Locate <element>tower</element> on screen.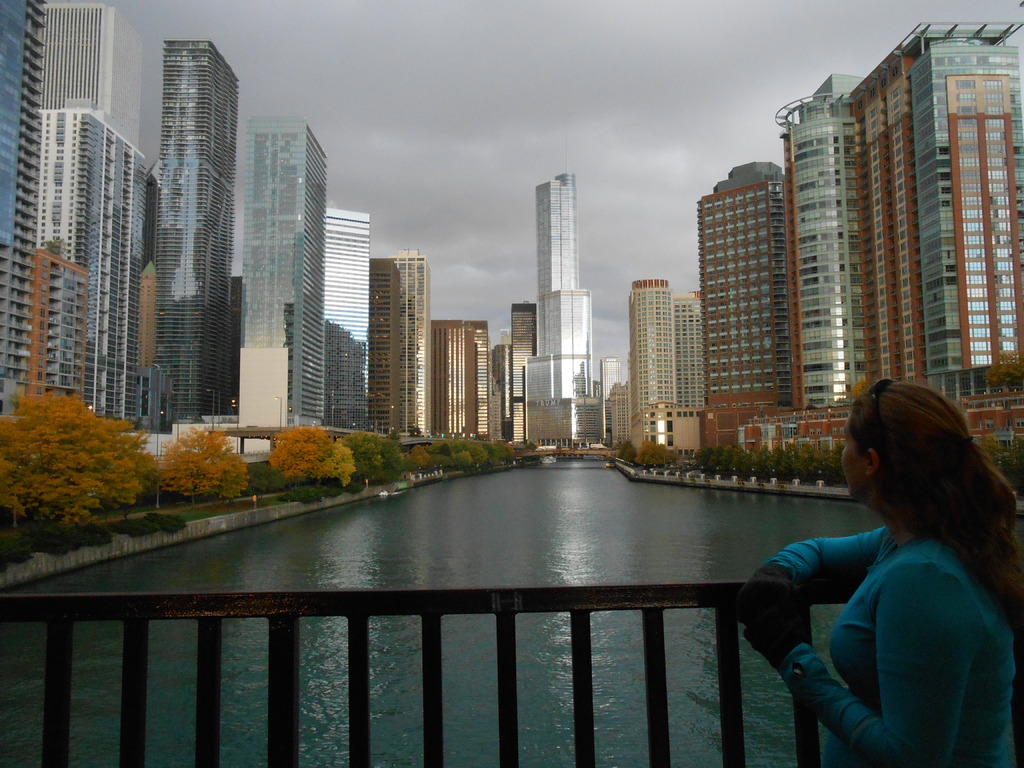
On screen at 680:290:711:410.
